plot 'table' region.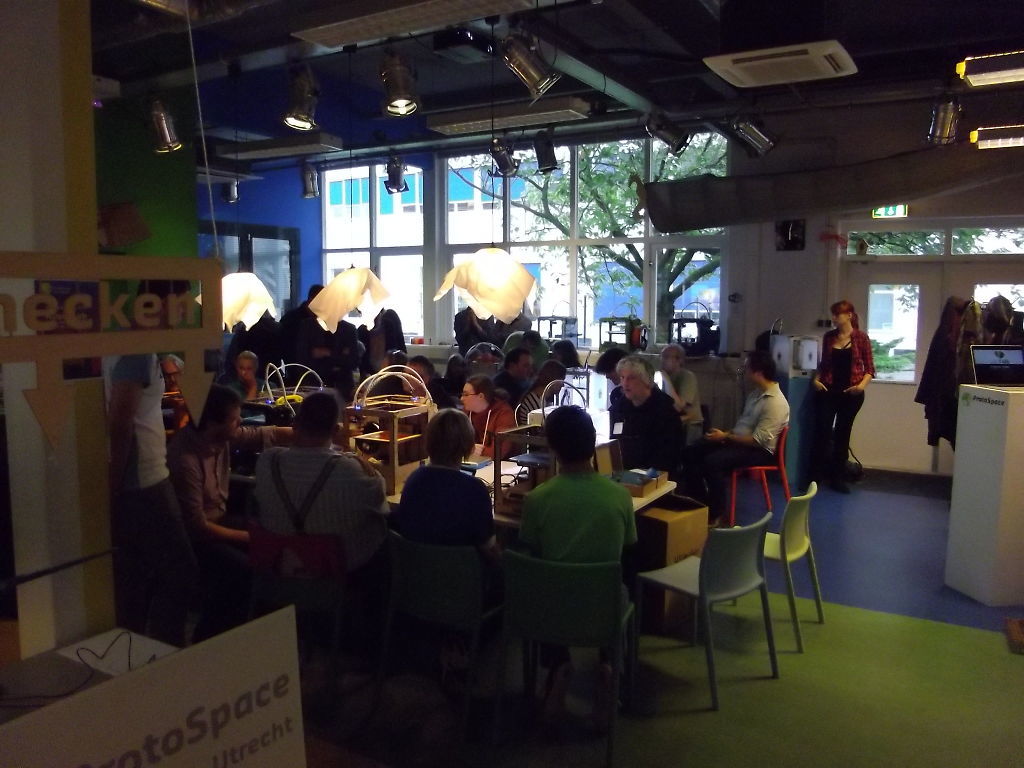
Plotted at (left=2, top=621, right=192, bottom=726).
